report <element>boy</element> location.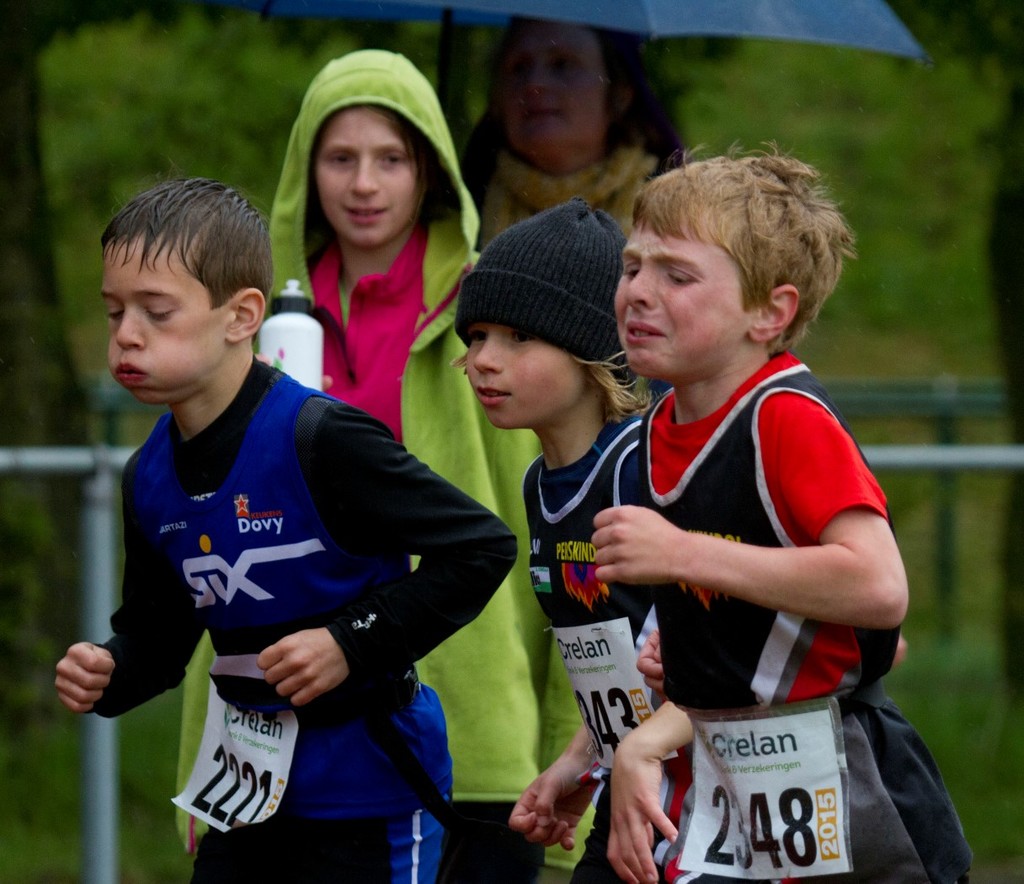
Report: region(437, 193, 979, 883).
